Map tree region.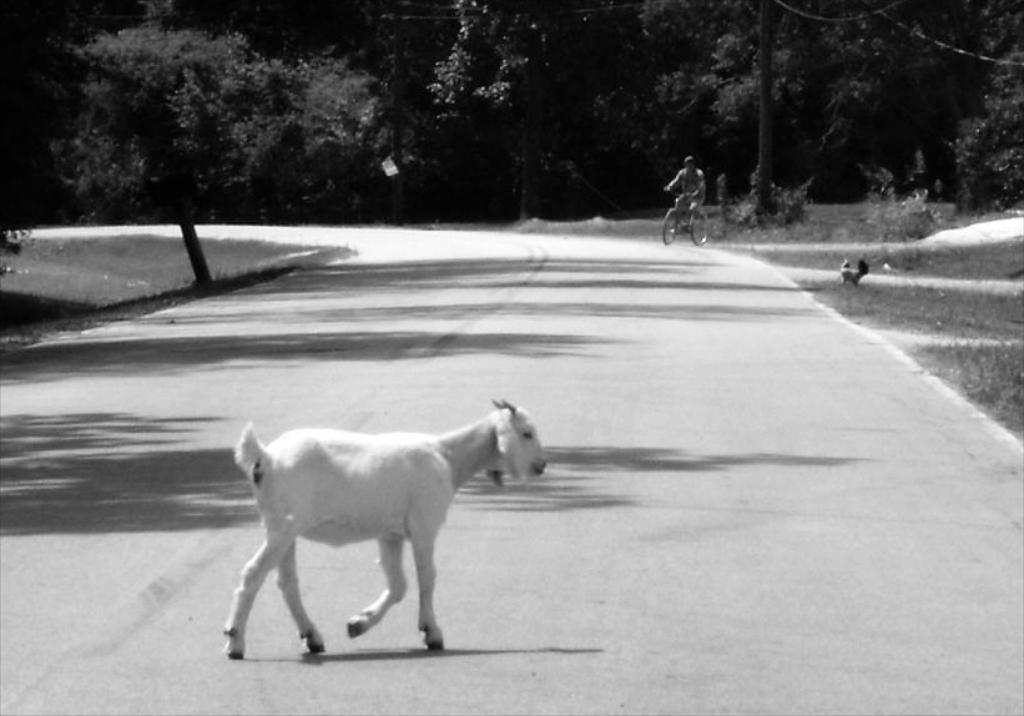
Mapped to region(737, 0, 783, 216).
